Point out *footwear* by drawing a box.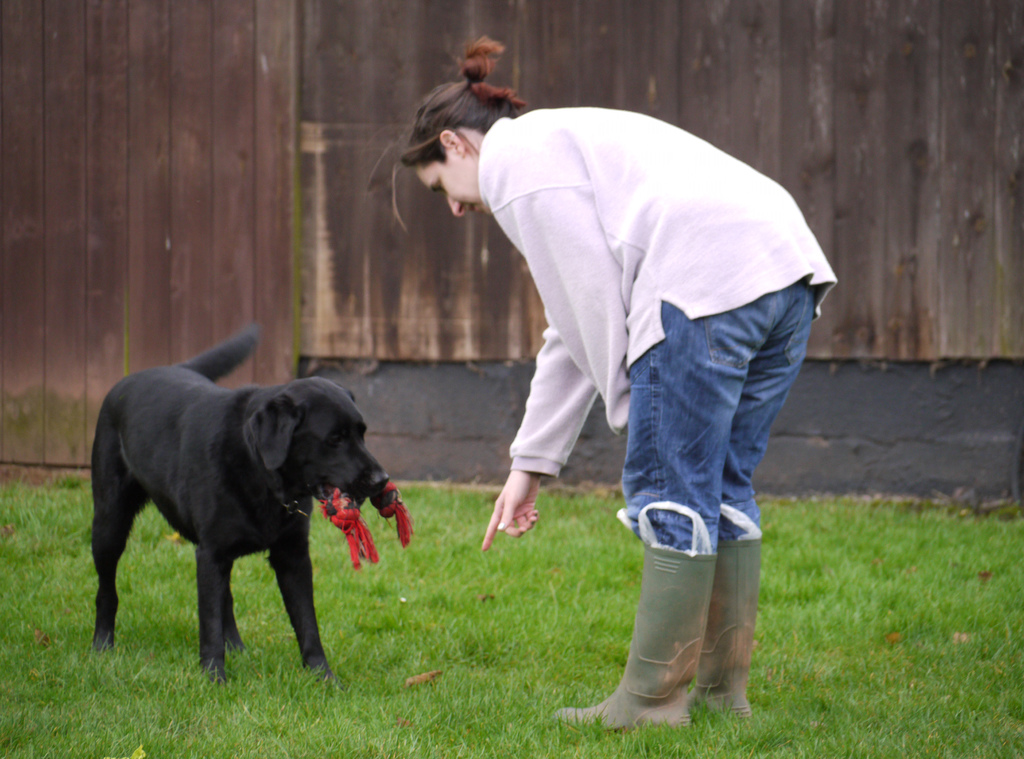
598/539/751/735.
